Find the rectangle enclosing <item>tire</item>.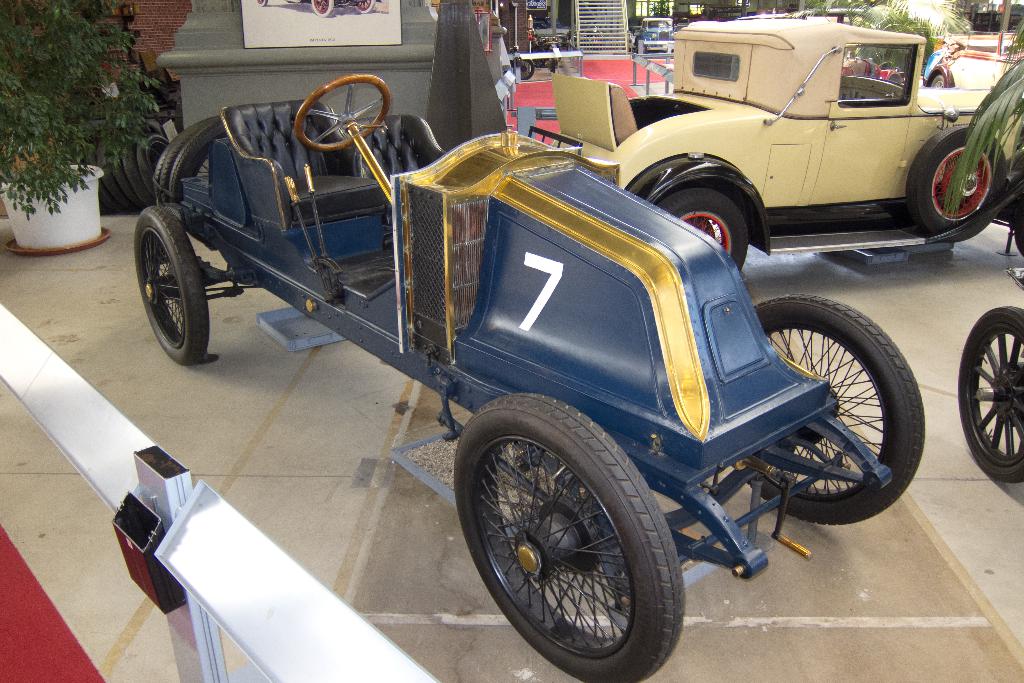
(left=130, top=207, right=209, bottom=367).
